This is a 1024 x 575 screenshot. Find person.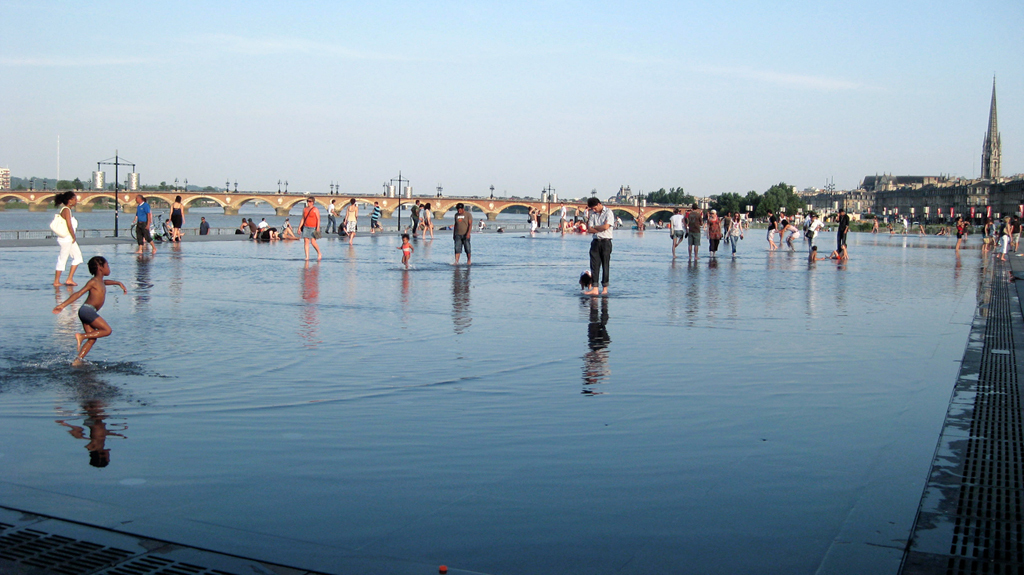
Bounding box: {"left": 132, "top": 191, "right": 158, "bottom": 256}.
